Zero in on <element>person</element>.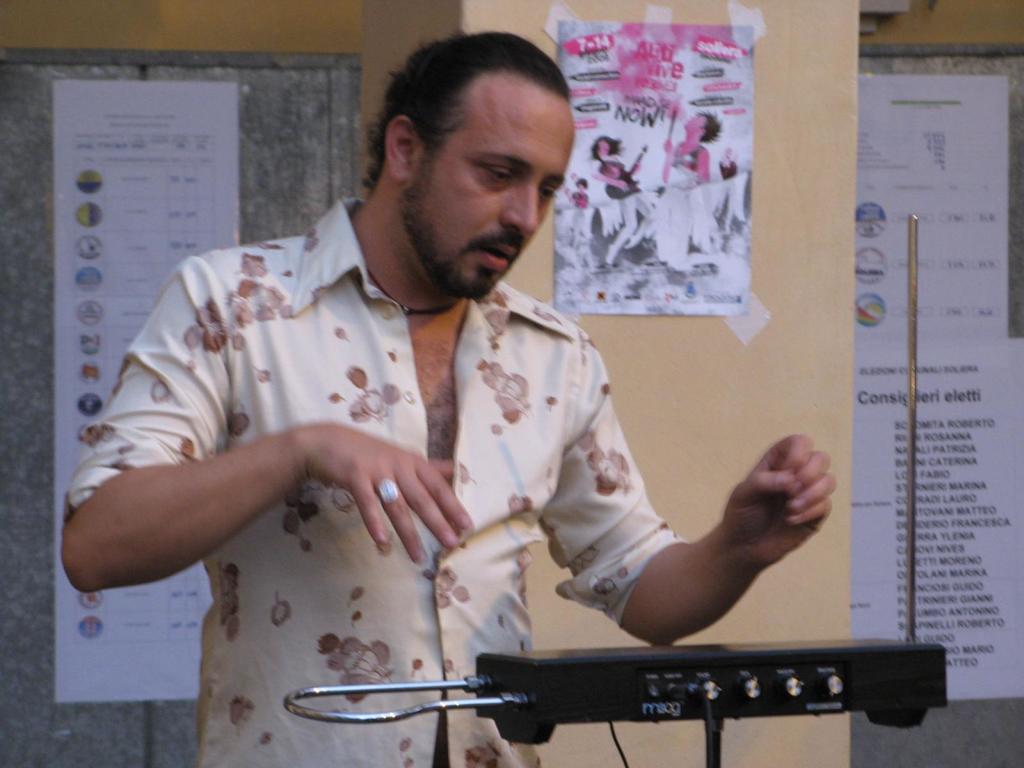
Zeroed in: l=650, t=110, r=724, b=273.
